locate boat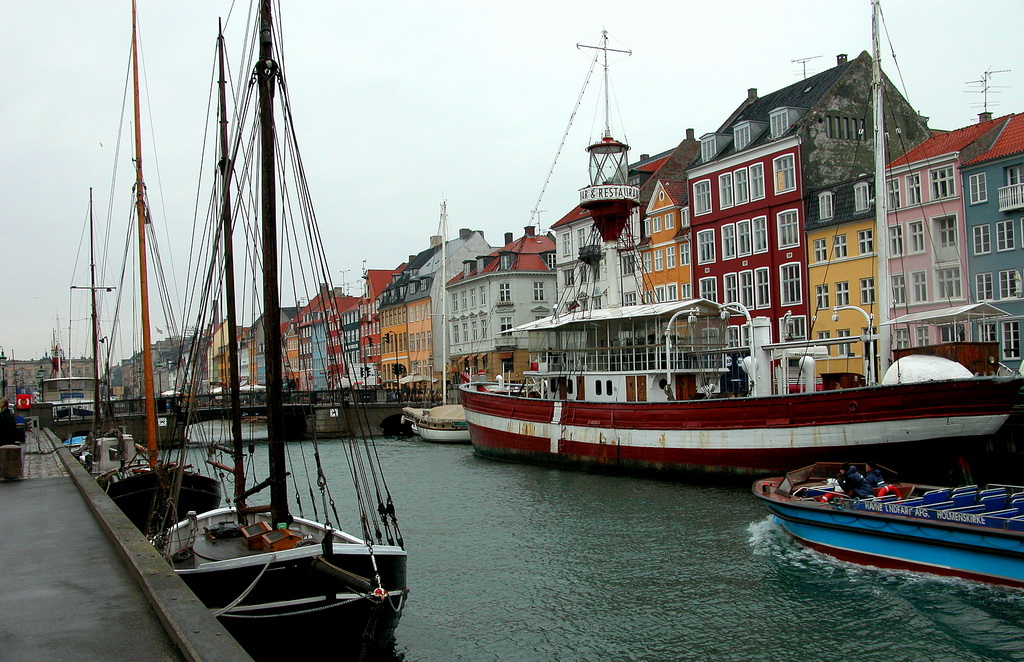
(37, 332, 106, 416)
